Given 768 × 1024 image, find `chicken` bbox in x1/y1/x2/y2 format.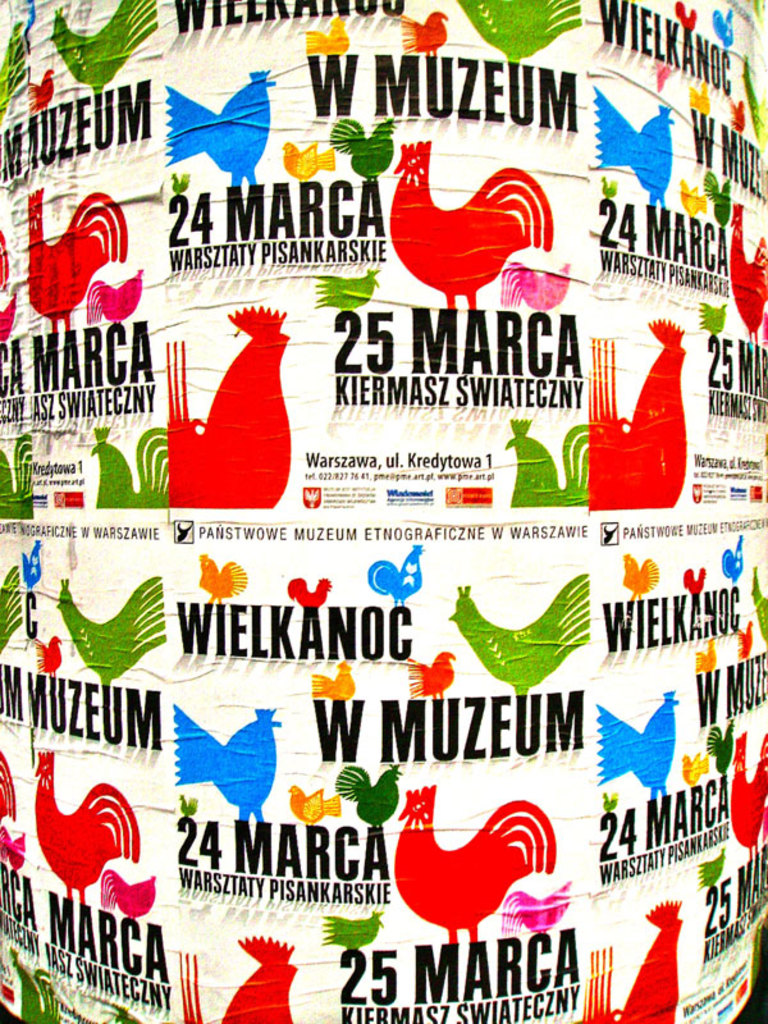
316/269/380/310.
